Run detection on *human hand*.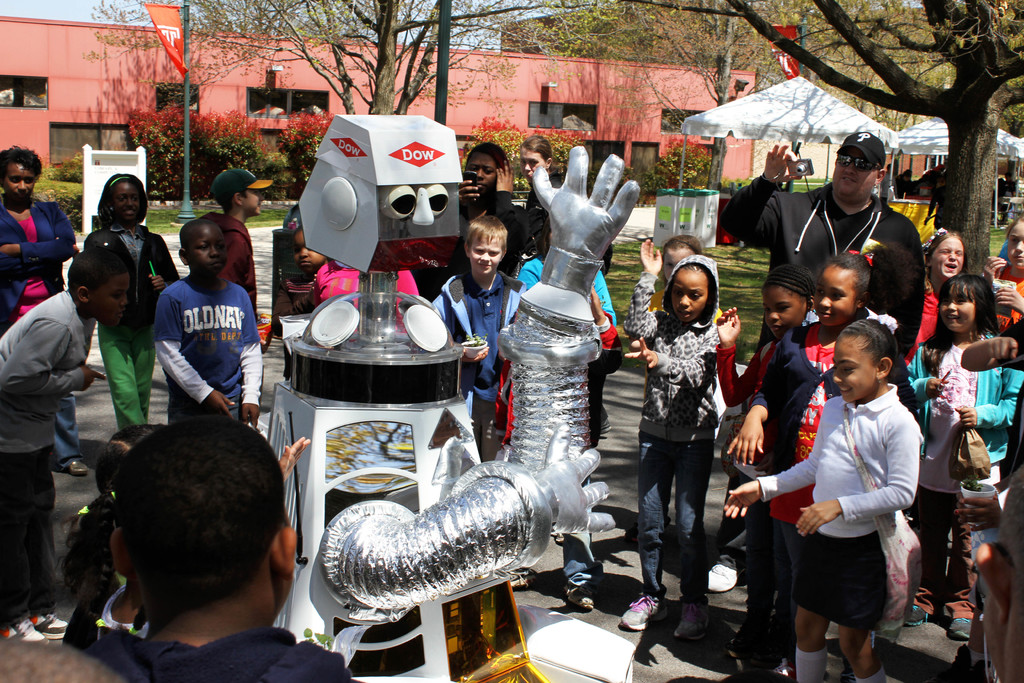
Result: [left=239, top=404, right=263, bottom=434].
